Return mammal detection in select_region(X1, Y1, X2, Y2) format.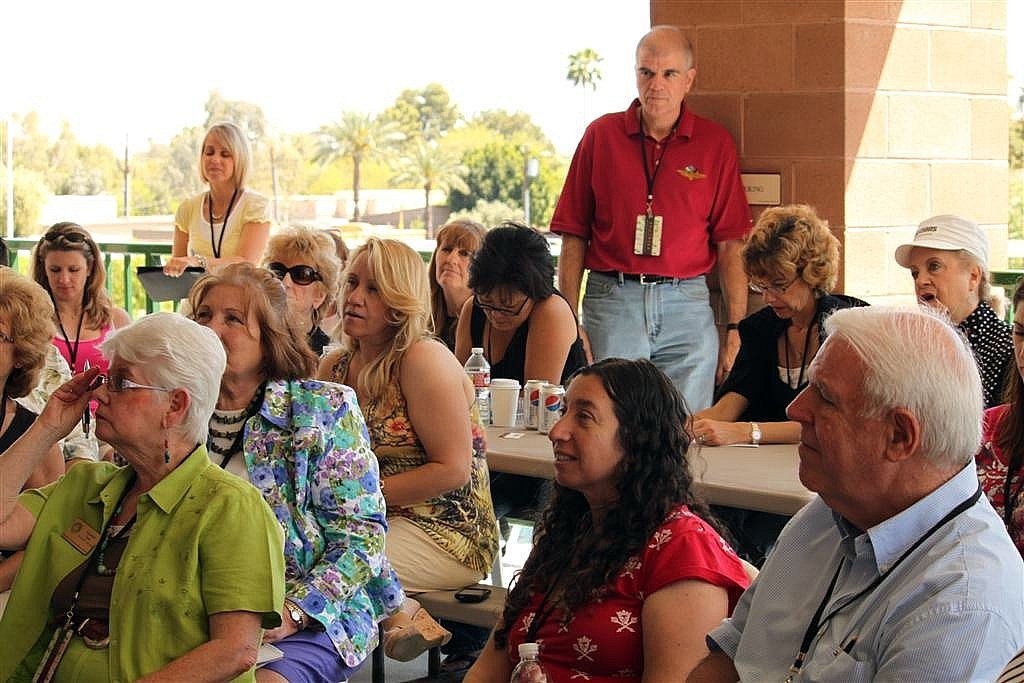
select_region(416, 212, 488, 357).
